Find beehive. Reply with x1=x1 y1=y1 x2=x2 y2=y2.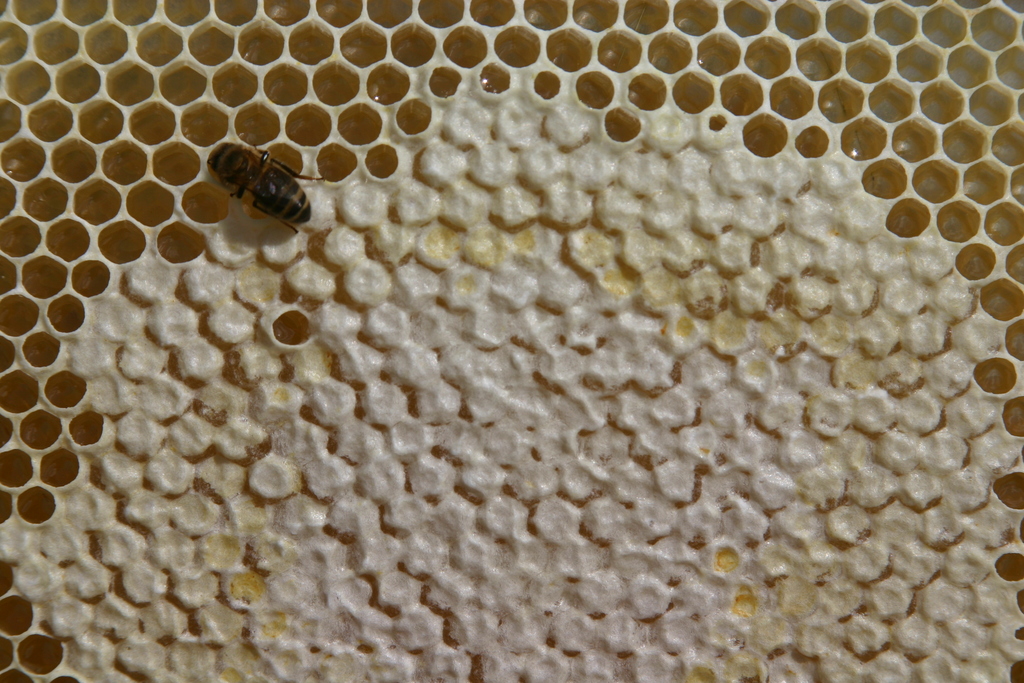
x1=0 y1=0 x2=1023 y2=682.
